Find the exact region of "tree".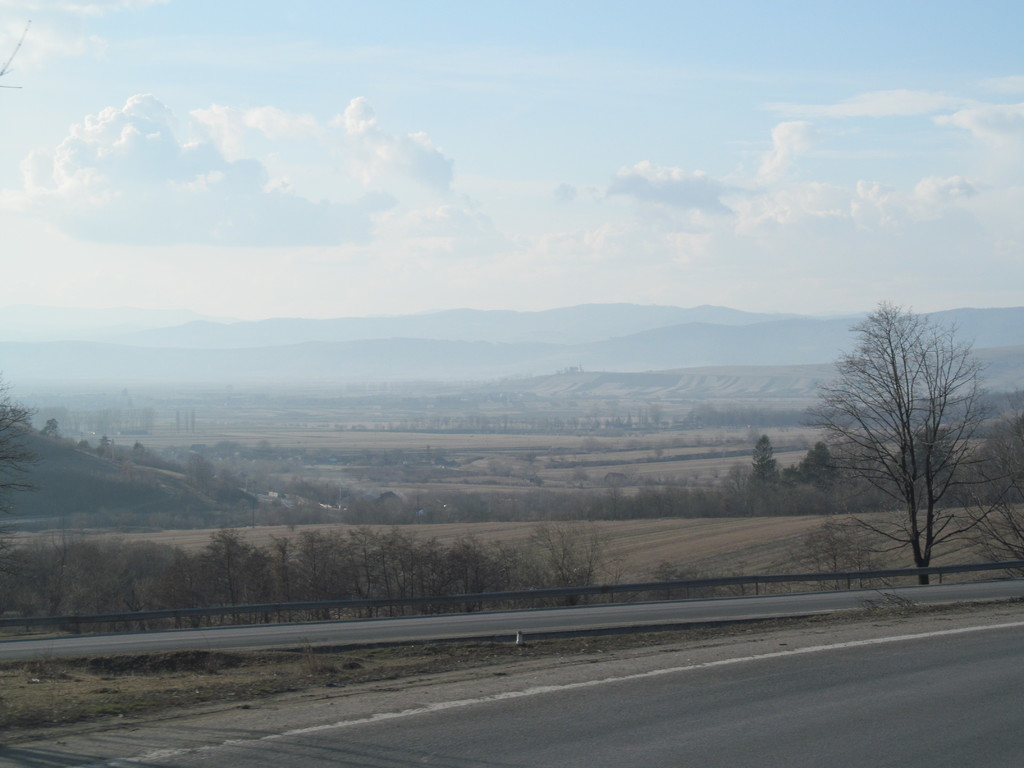
Exact region: box(604, 490, 631, 516).
